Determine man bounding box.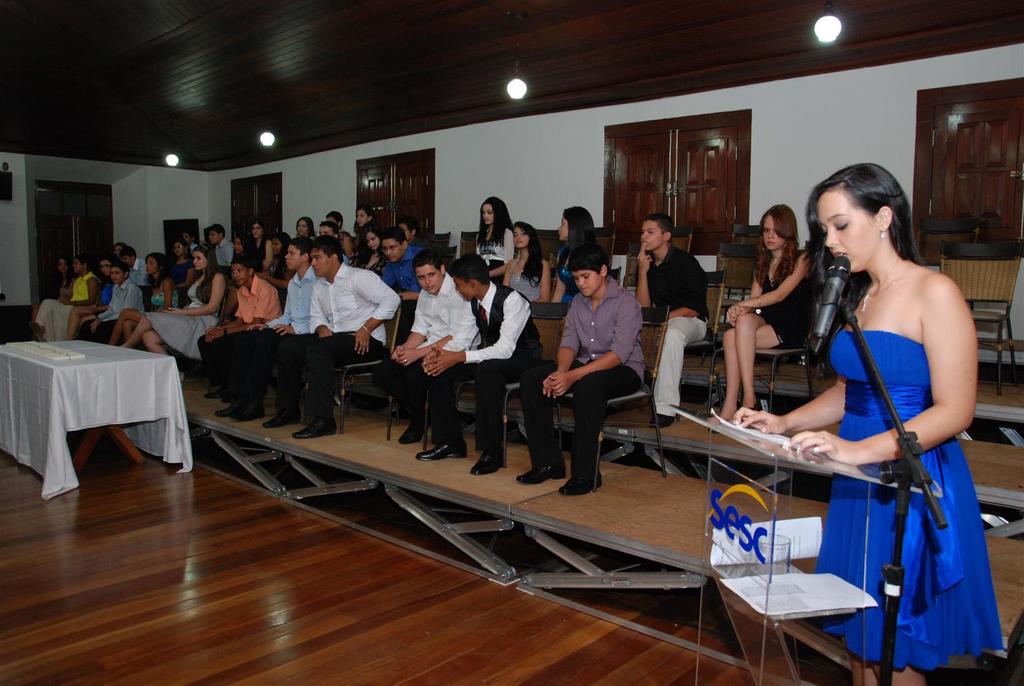
Determined: region(292, 238, 394, 435).
